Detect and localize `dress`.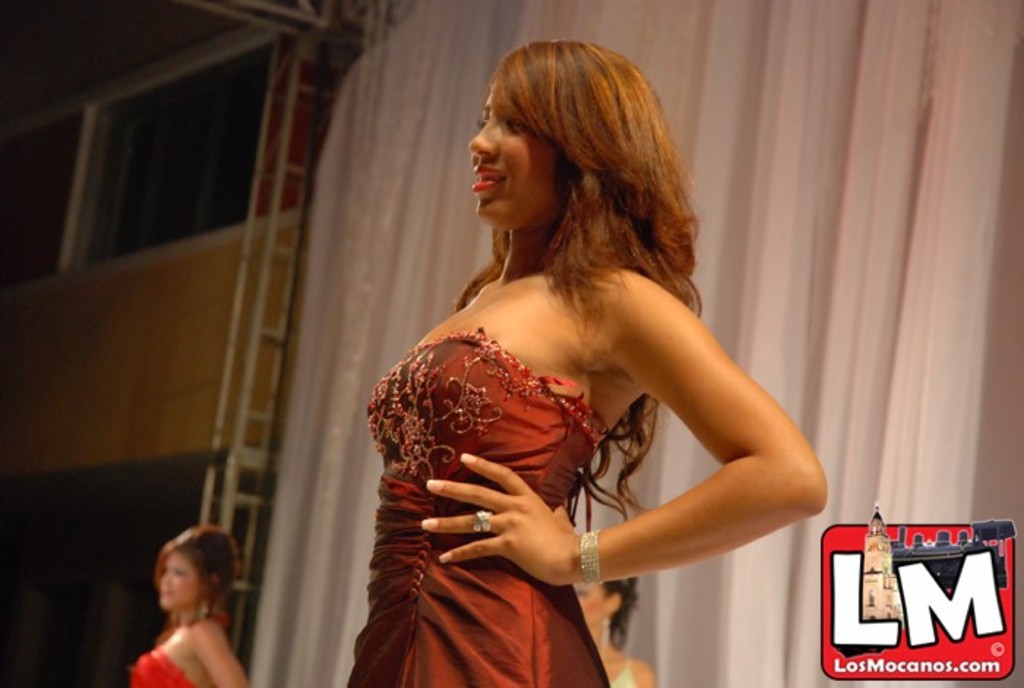
Localized at detection(344, 328, 610, 687).
